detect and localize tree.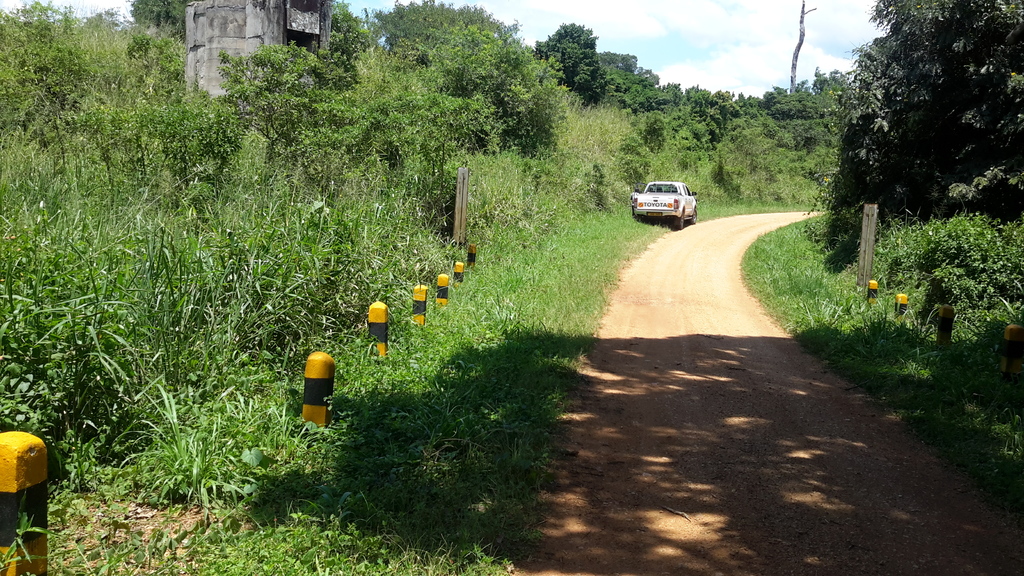
Localized at [783,67,851,161].
